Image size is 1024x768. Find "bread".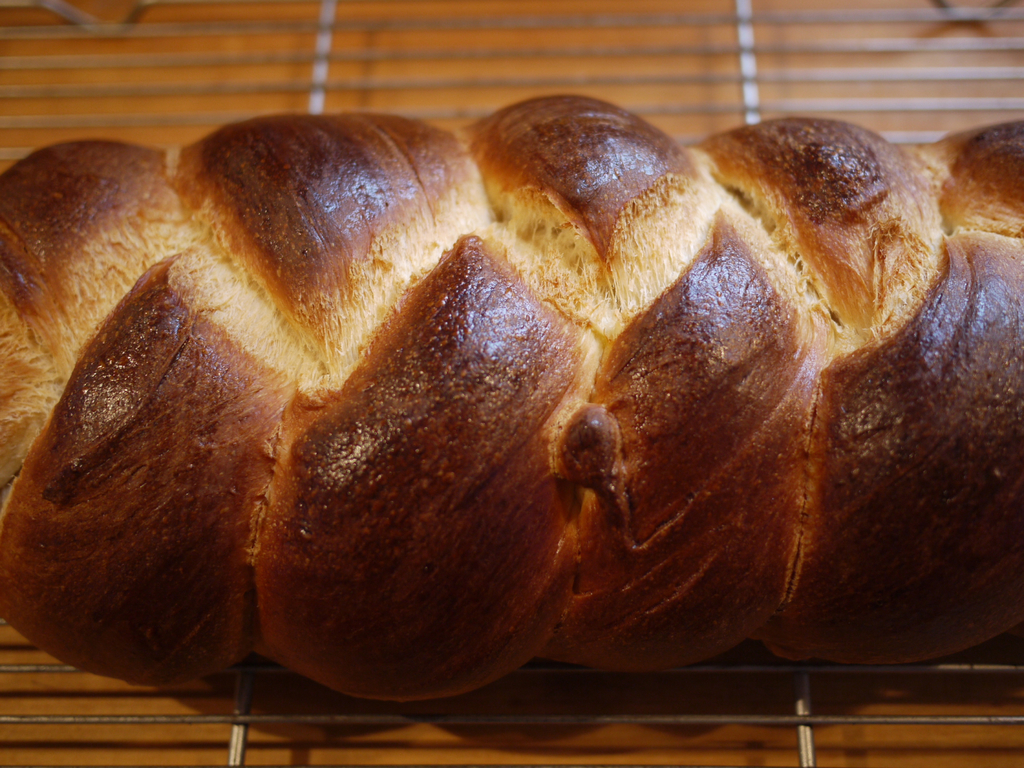
pyautogui.locateOnScreen(0, 93, 1023, 703).
